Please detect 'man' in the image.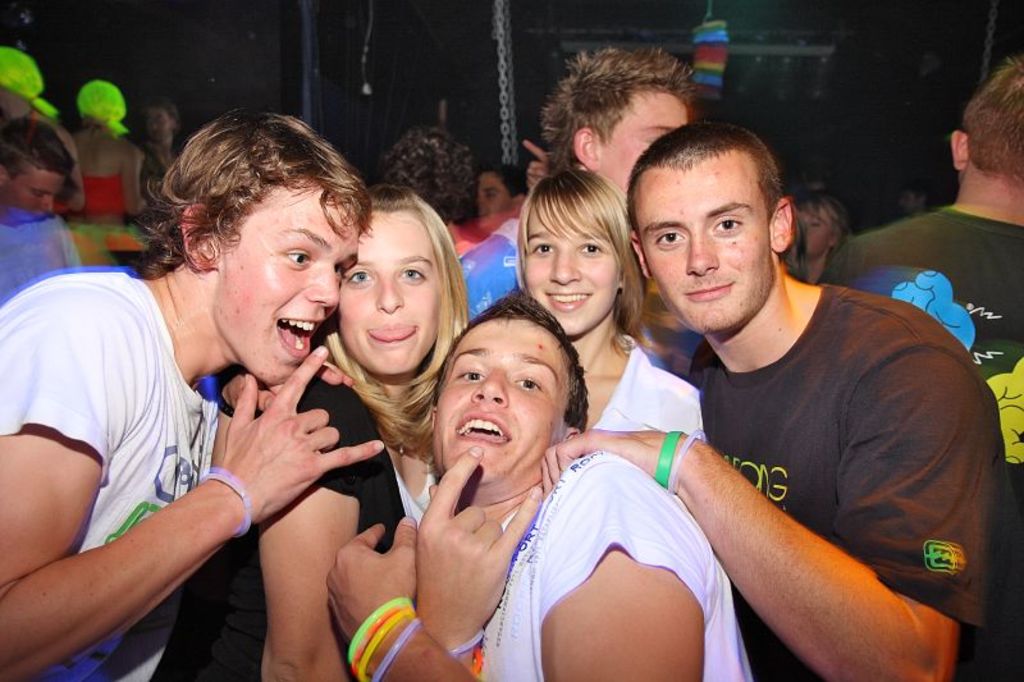
324/283/753/681.
